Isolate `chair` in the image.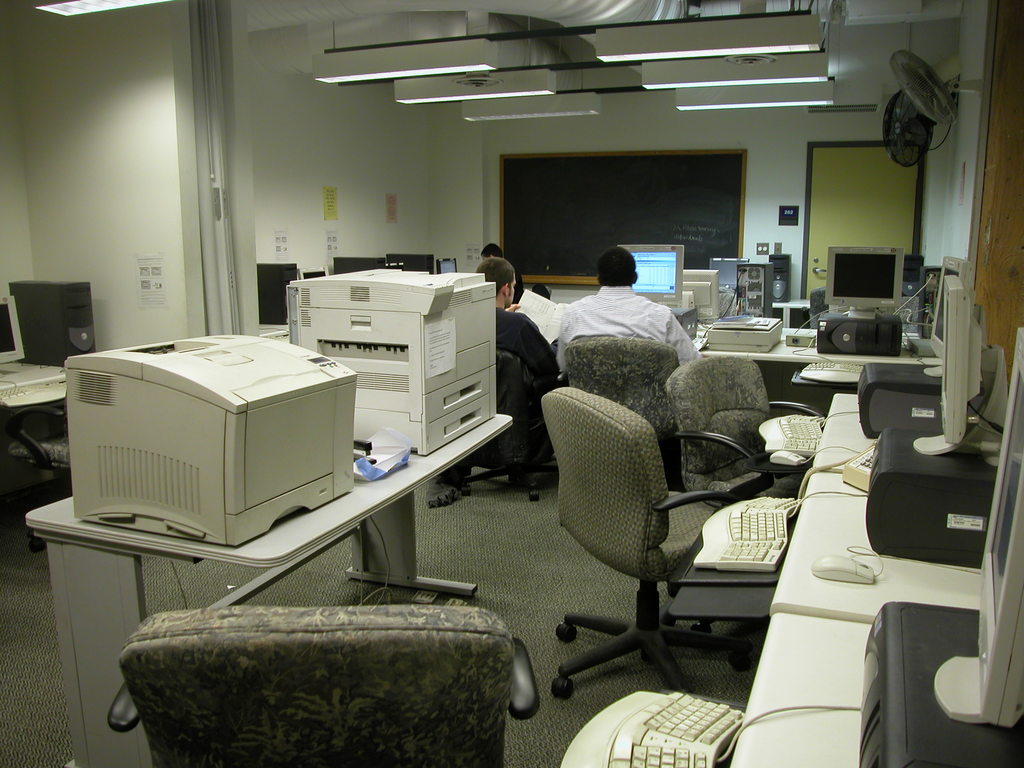
Isolated region: left=106, top=604, right=541, bottom=767.
